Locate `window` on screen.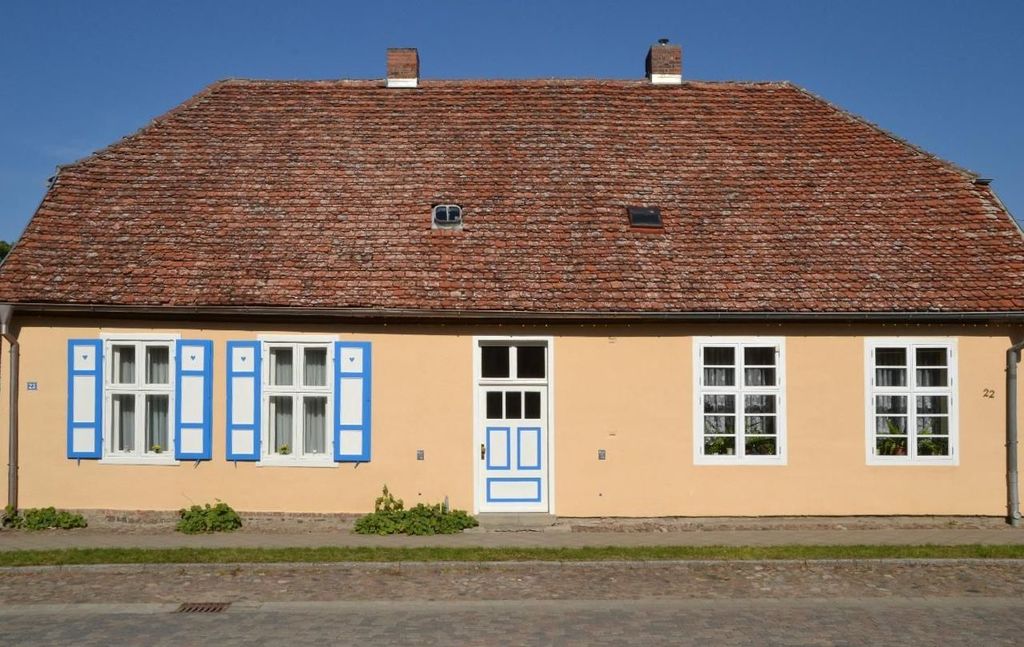
On screen at box=[66, 339, 213, 471].
